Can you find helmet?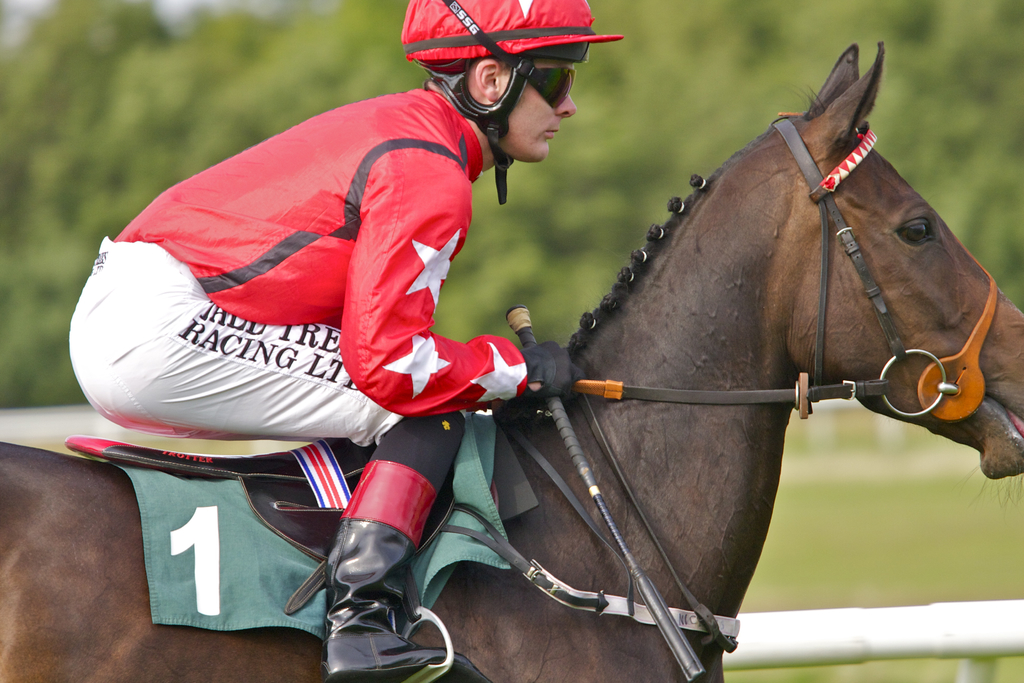
Yes, bounding box: bbox=[398, 0, 628, 170].
